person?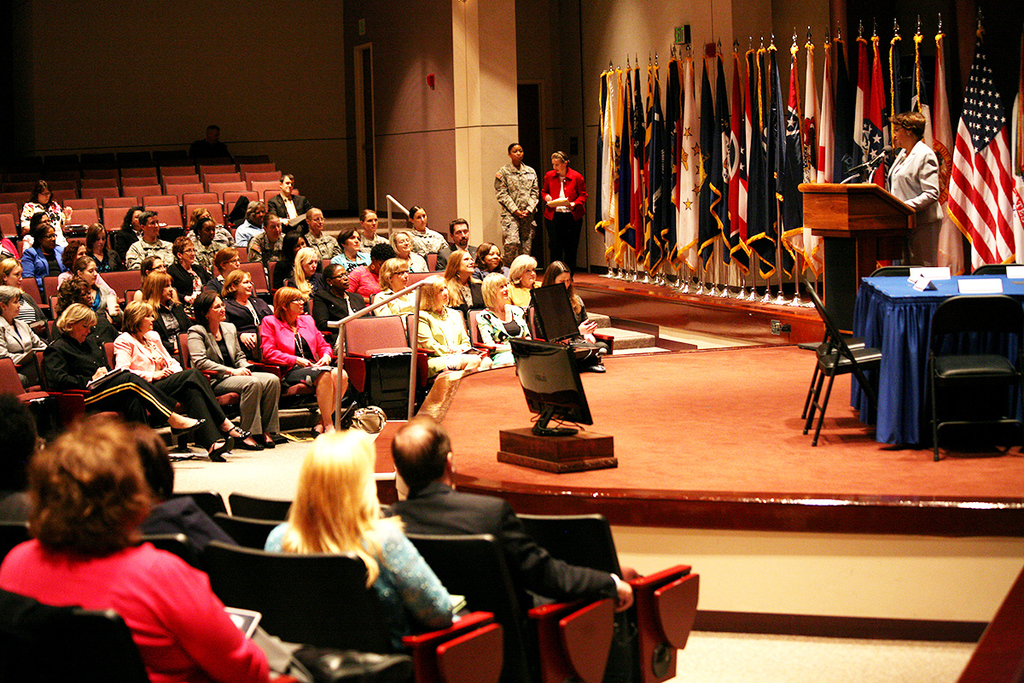
[229, 267, 278, 364]
